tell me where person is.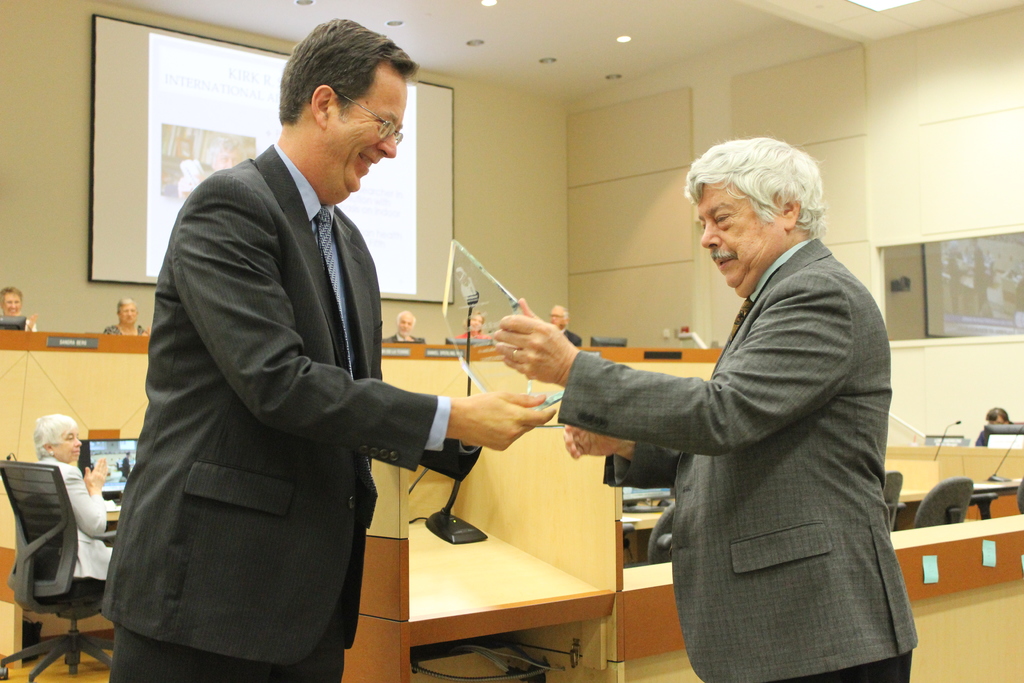
person is at 381:311:426:346.
